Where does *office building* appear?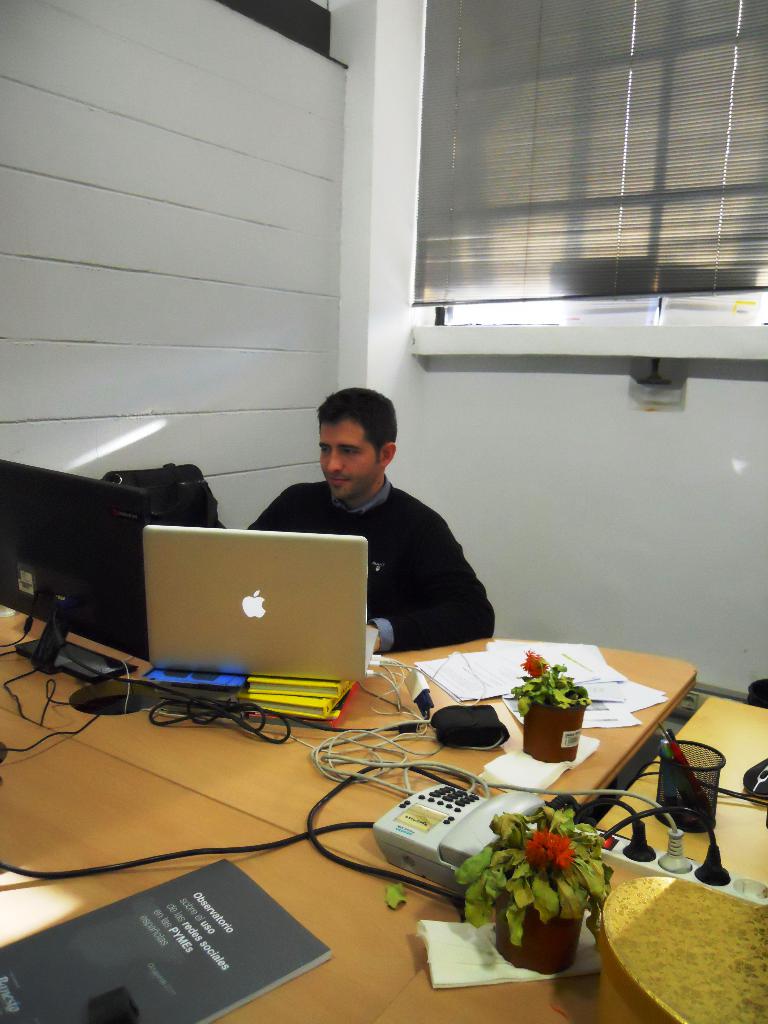
Appears at <box>0,107,689,1023</box>.
